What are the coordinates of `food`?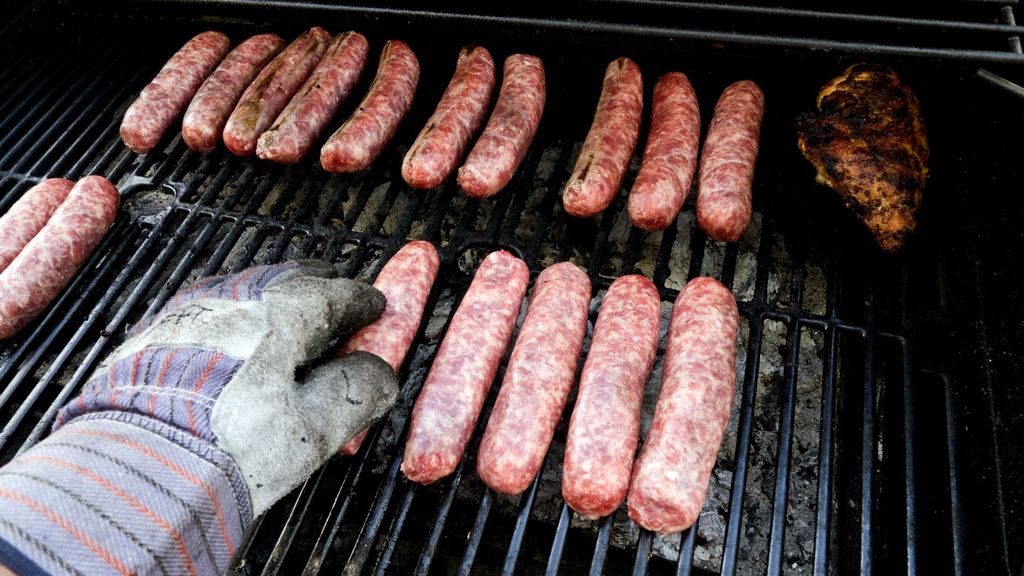
401, 49, 497, 192.
